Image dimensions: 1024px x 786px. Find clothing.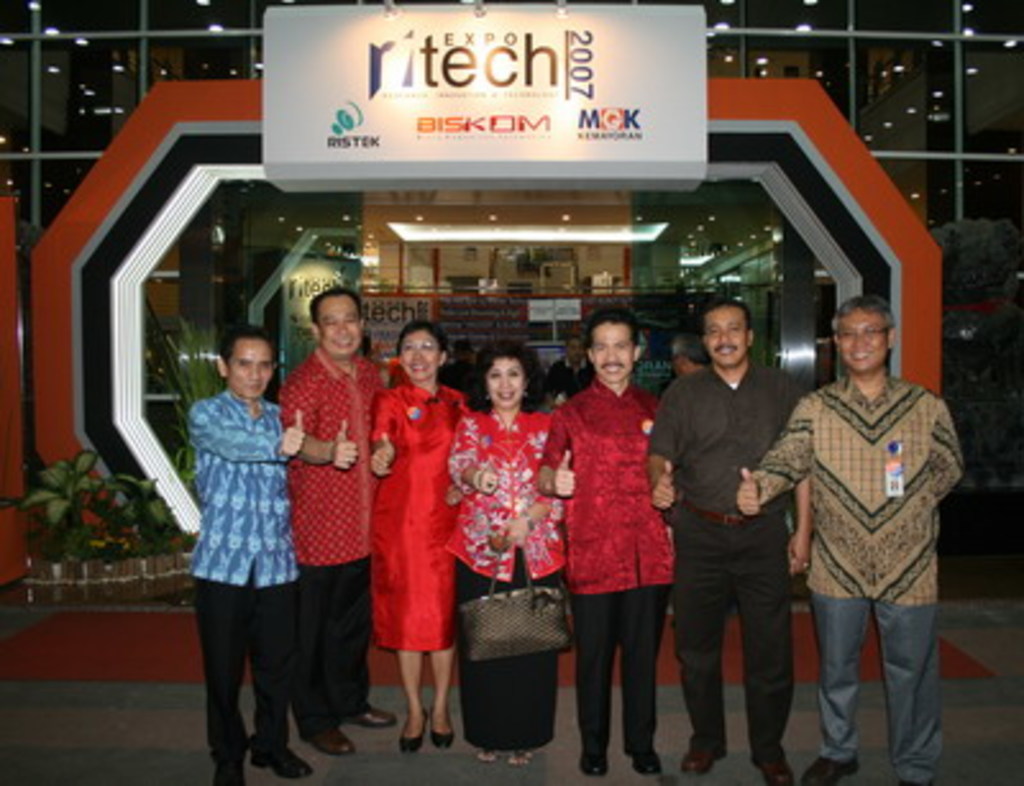
BBox(648, 302, 812, 778).
